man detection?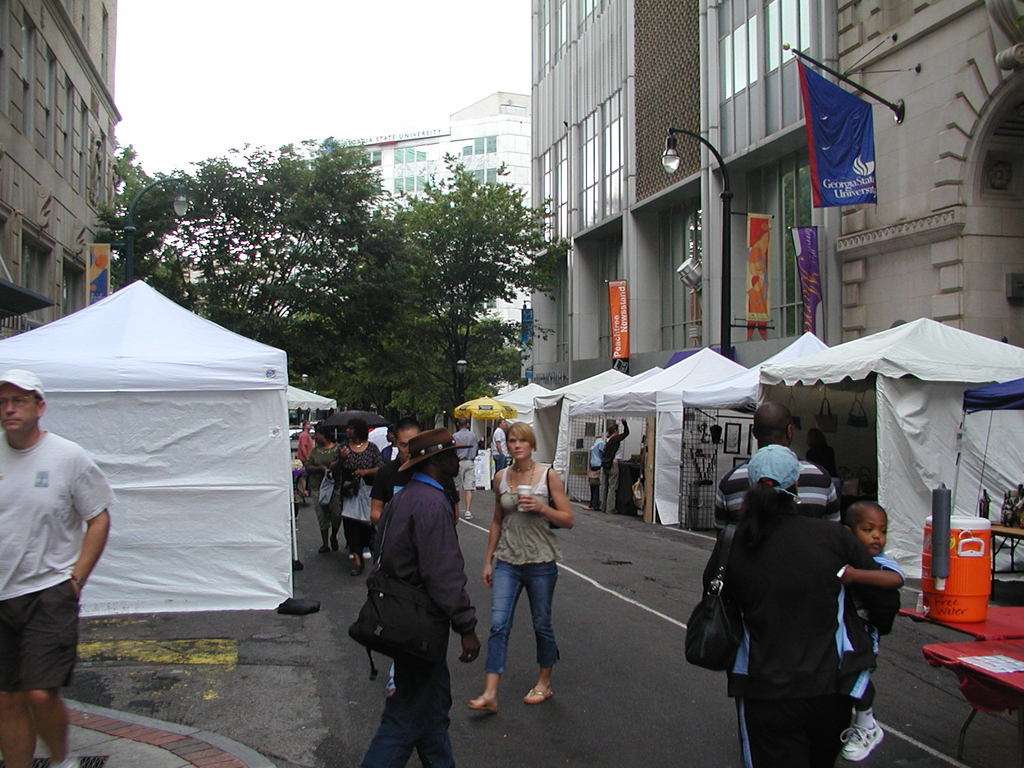
bbox=(453, 413, 477, 519)
